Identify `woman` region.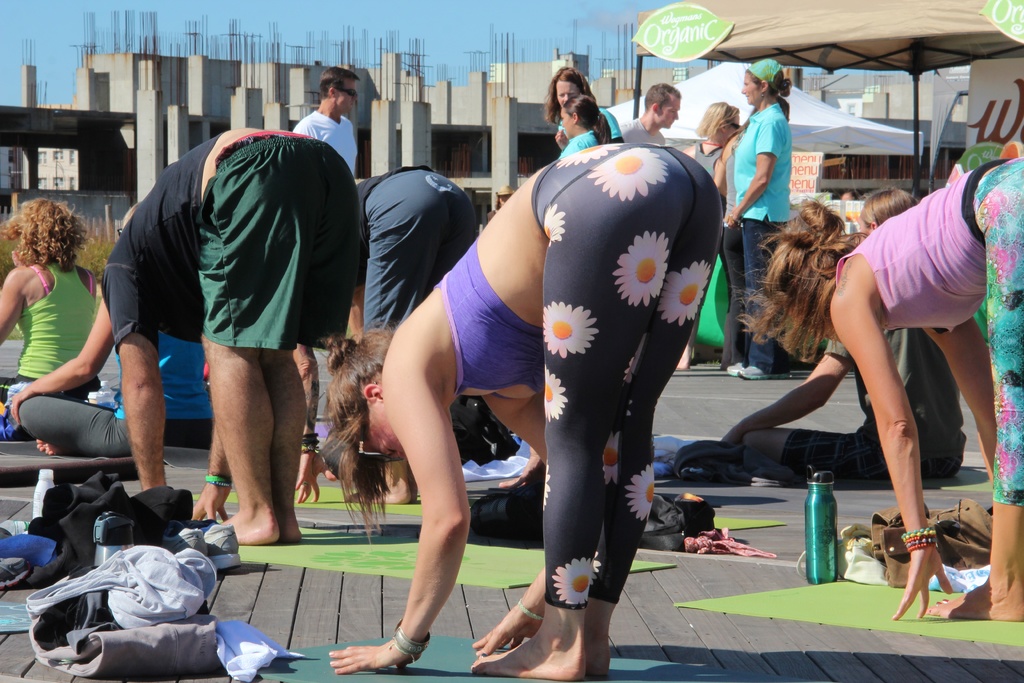
Region: detection(0, 196, 96, 443).
